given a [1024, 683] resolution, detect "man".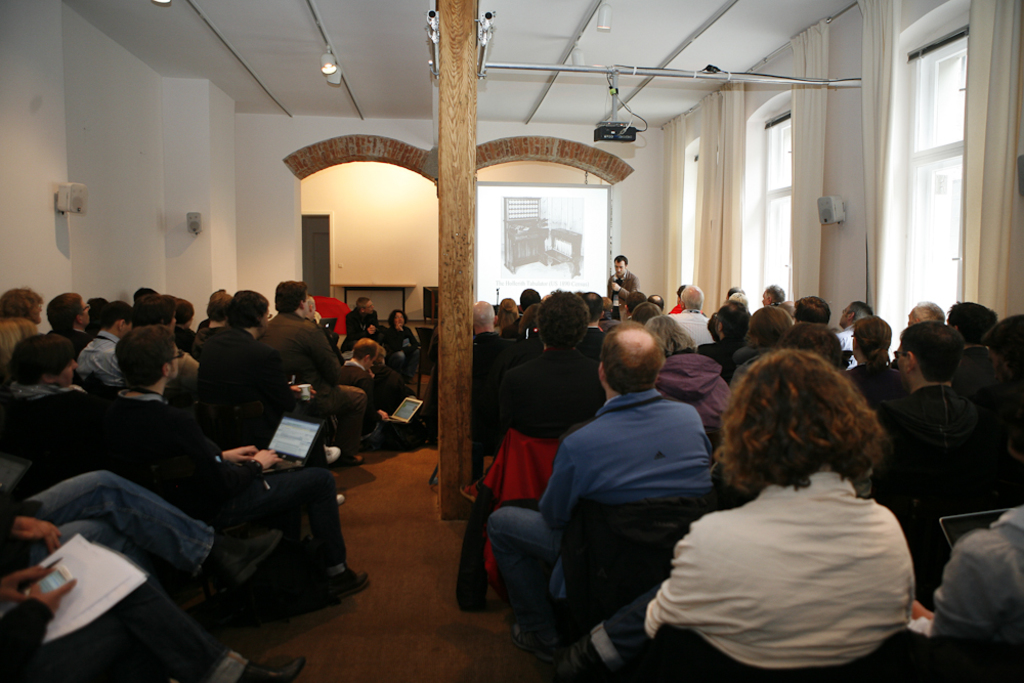
l=494, t=323, r=706, b=661.
